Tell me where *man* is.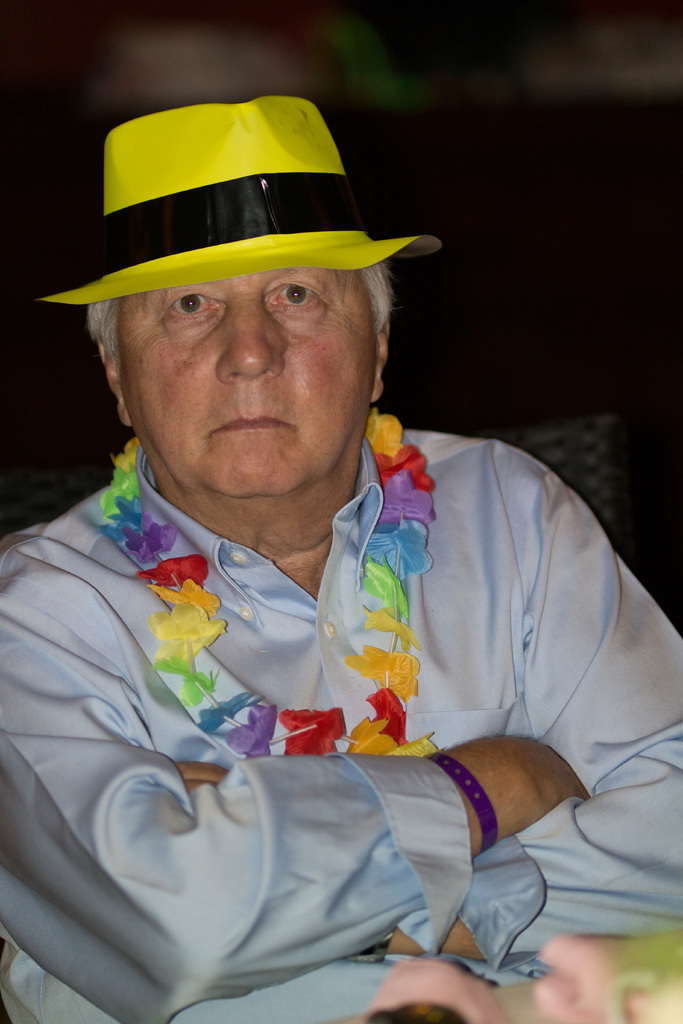
*man* is at detection(0, 66, 661, 1023).
